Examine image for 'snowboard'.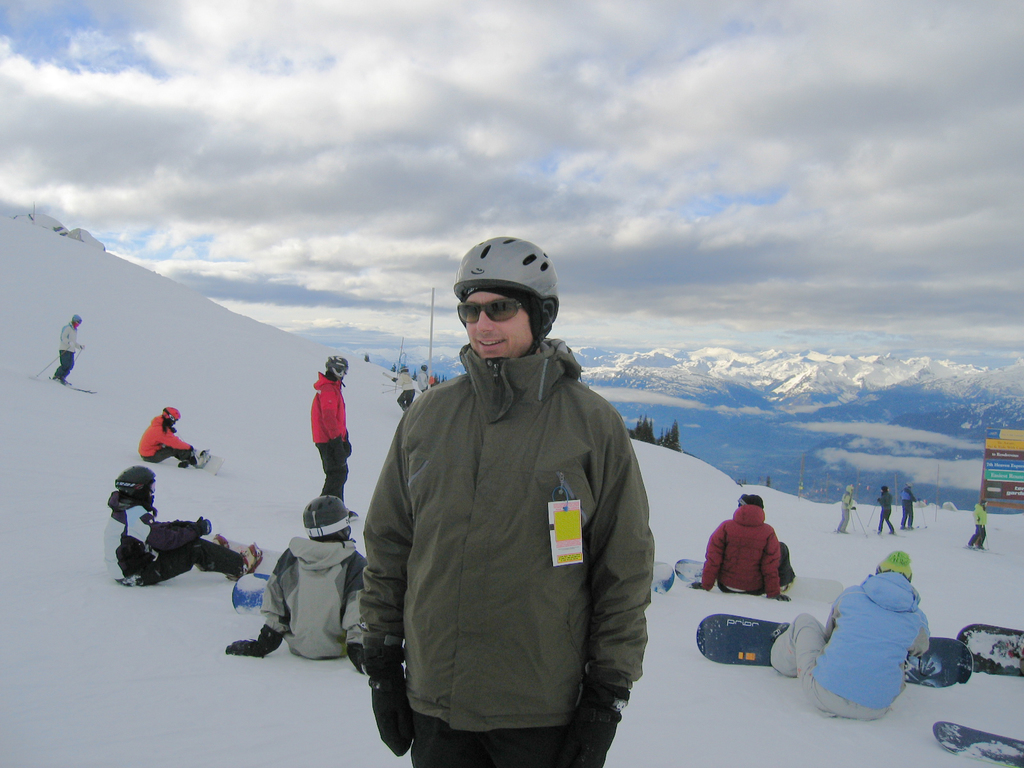
Examination result: bbox(196, 447, 225, 475).
